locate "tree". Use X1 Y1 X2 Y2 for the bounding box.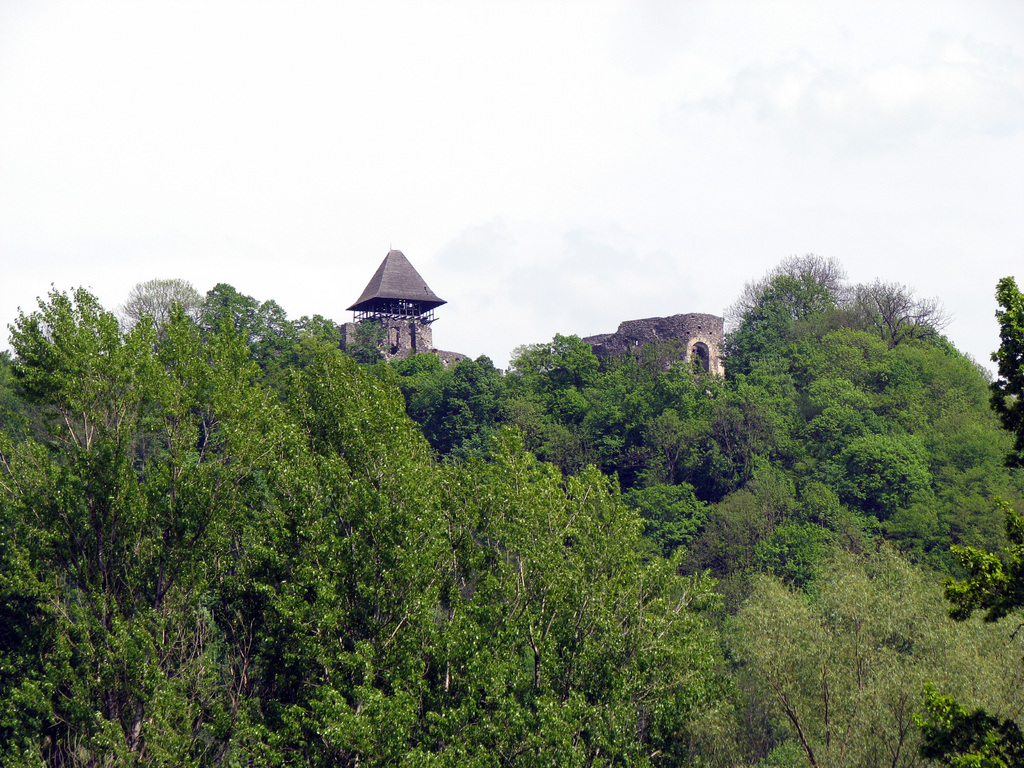
0 285 253 764.
